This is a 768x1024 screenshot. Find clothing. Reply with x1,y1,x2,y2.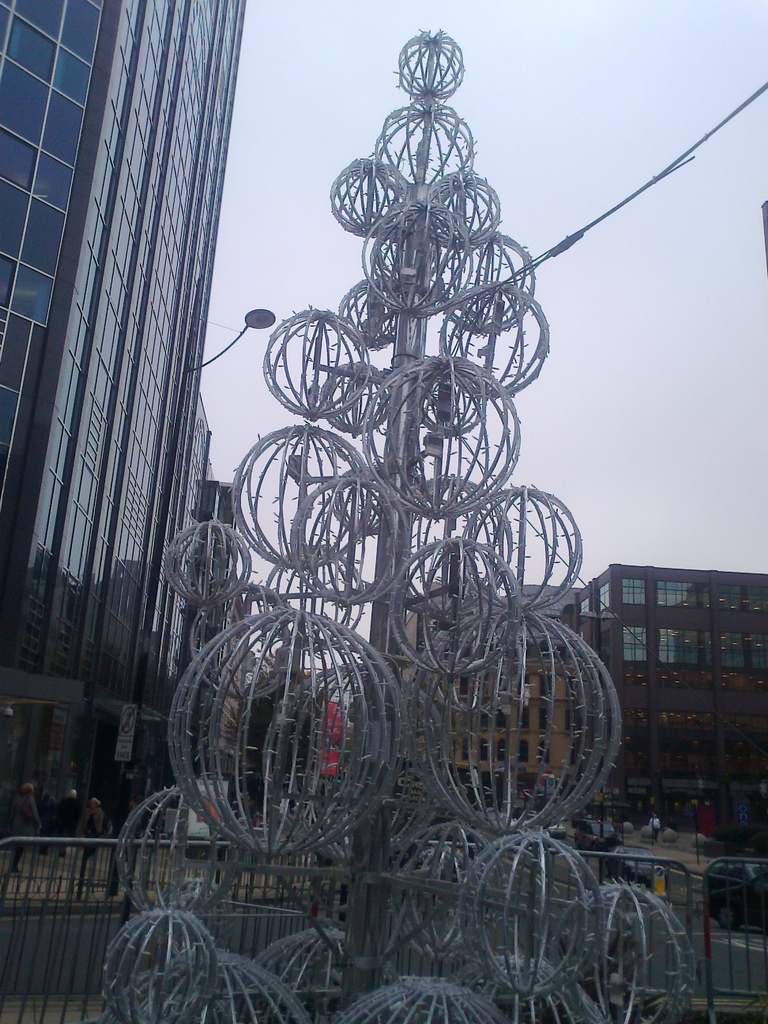
84,806,102,851.
